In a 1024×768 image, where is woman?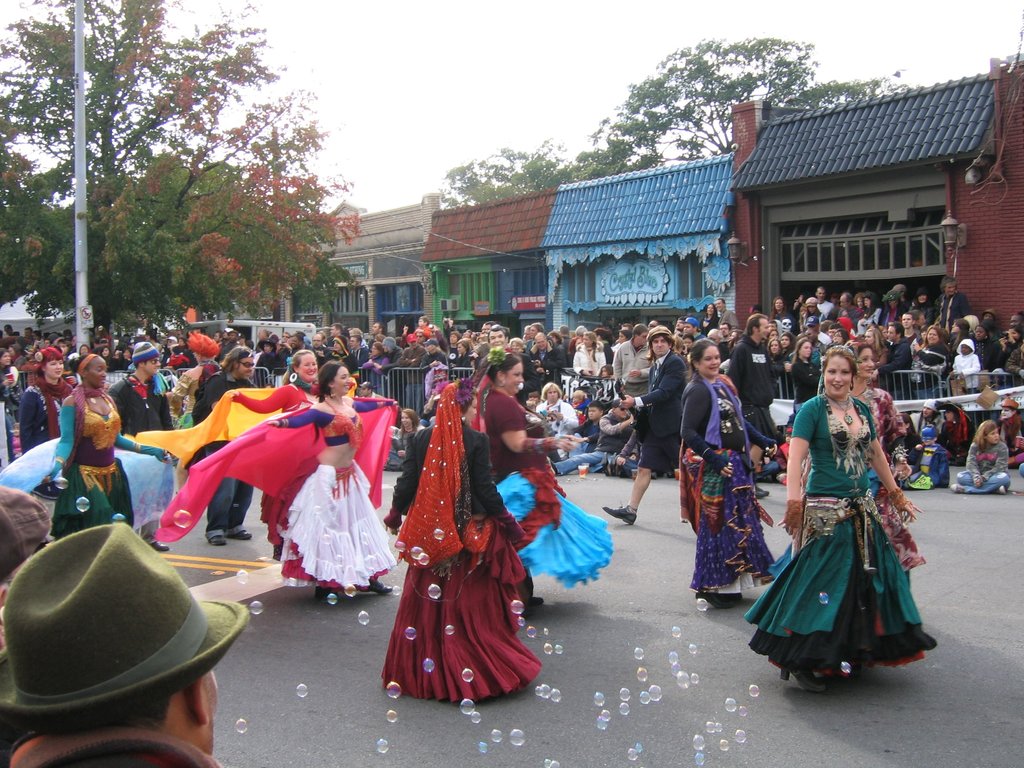
select_region(381, 376, 543, 705).
